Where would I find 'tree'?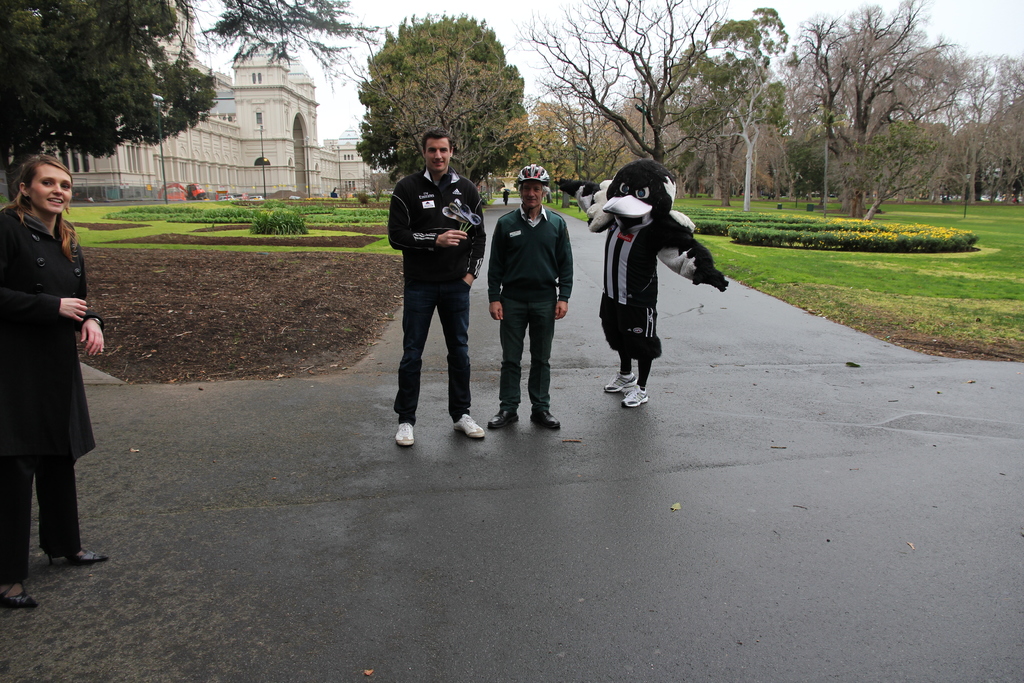
At bbox(172, 0, 428, 104).
